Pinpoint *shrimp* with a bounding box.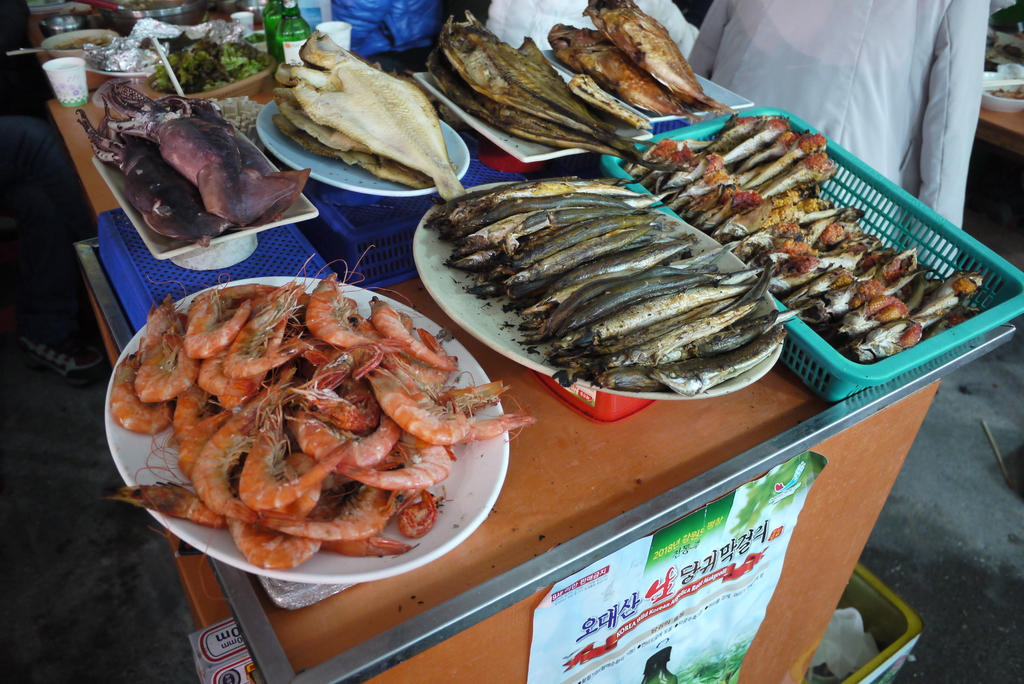
(x1=186, y1=288, x2=249, y2=361).
